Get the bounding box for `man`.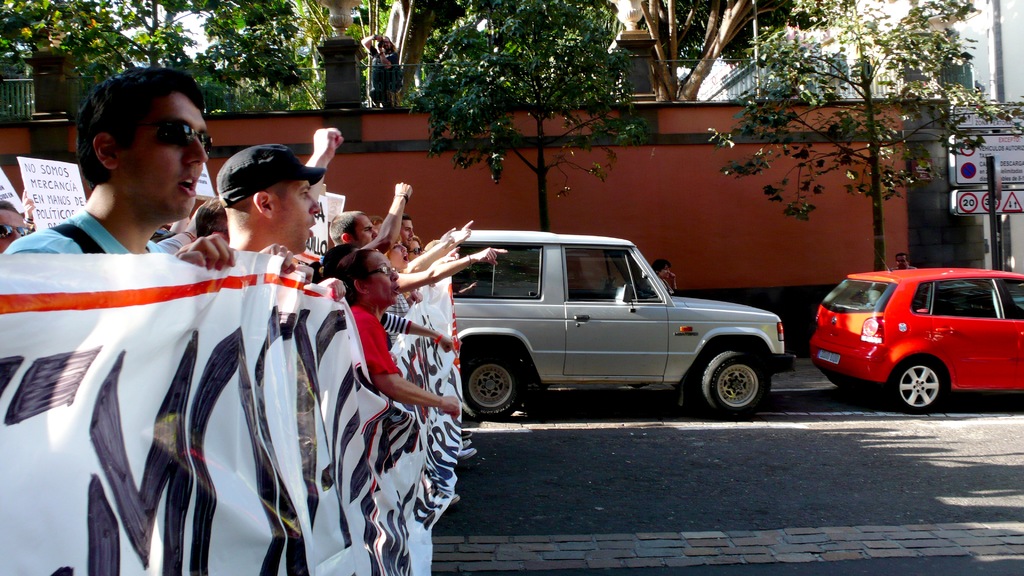
{"x1": 0, "y1": 200, "x2": 28, "y2": 254}.
